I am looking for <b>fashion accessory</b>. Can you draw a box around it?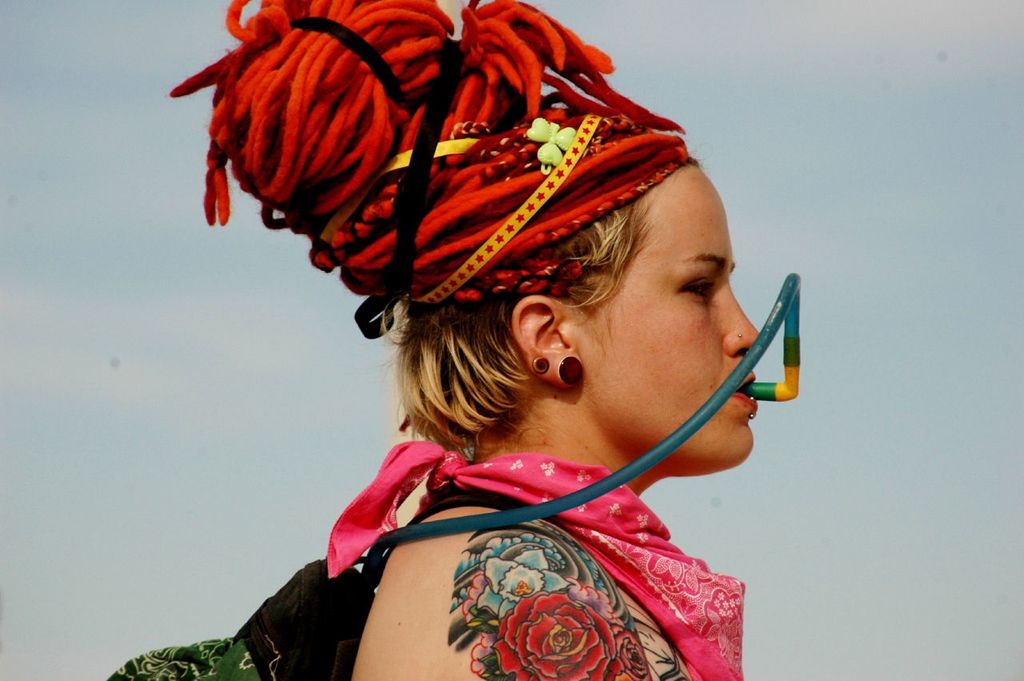
Sure, the bounding box is BBox(529, 351, 552, 374).
